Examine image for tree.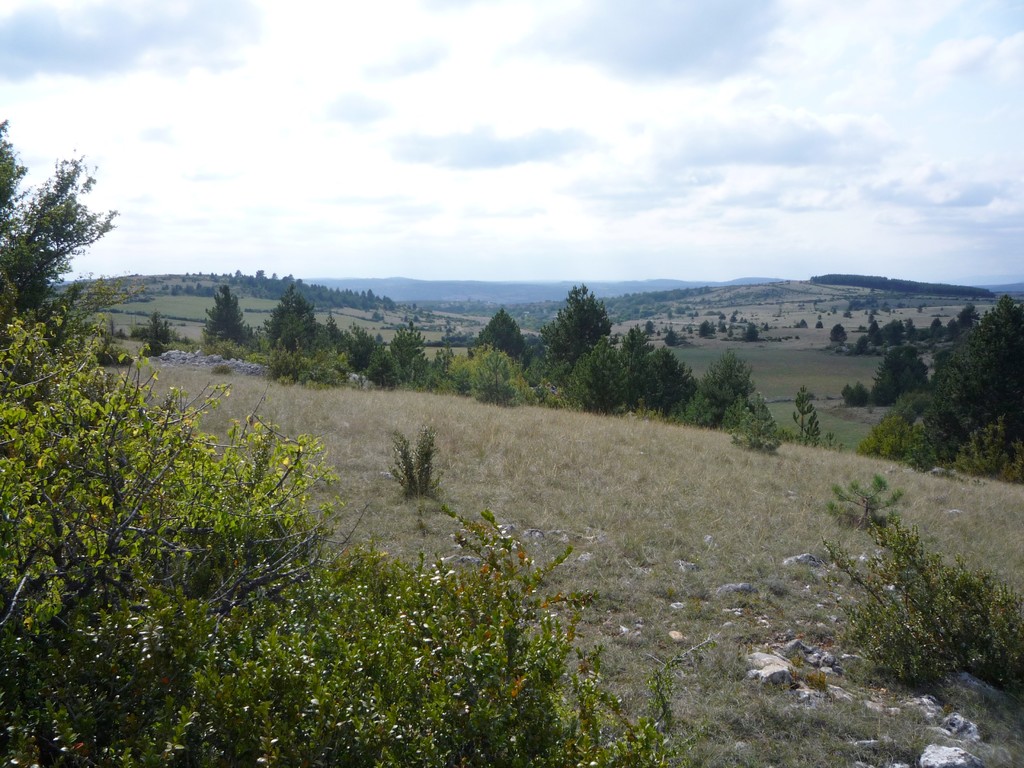
Examination result: <bbox>961, 302, 979, 328</bbox>.
